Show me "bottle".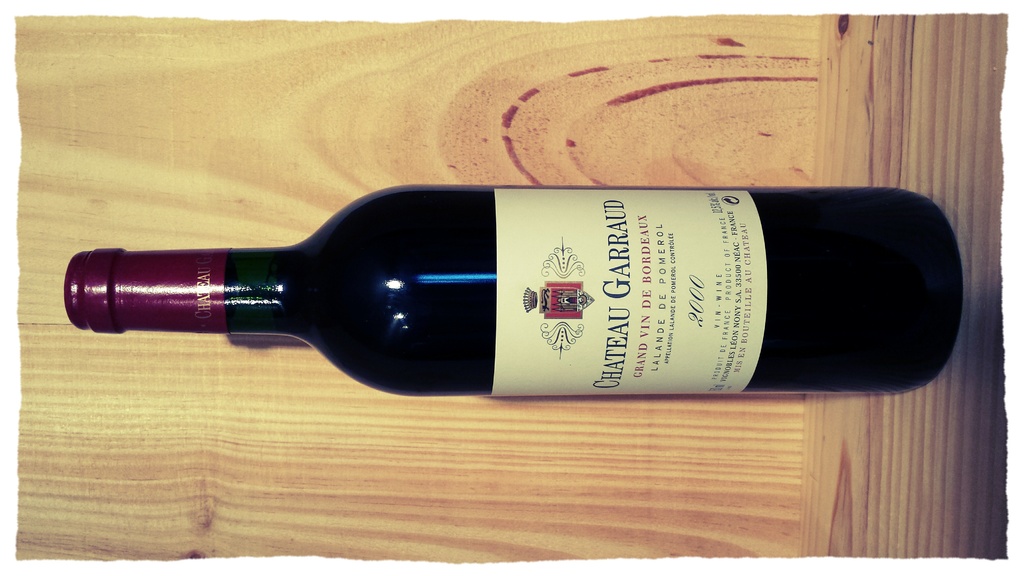
"bottle" is here: BBox(67, 184, 962, 397).
